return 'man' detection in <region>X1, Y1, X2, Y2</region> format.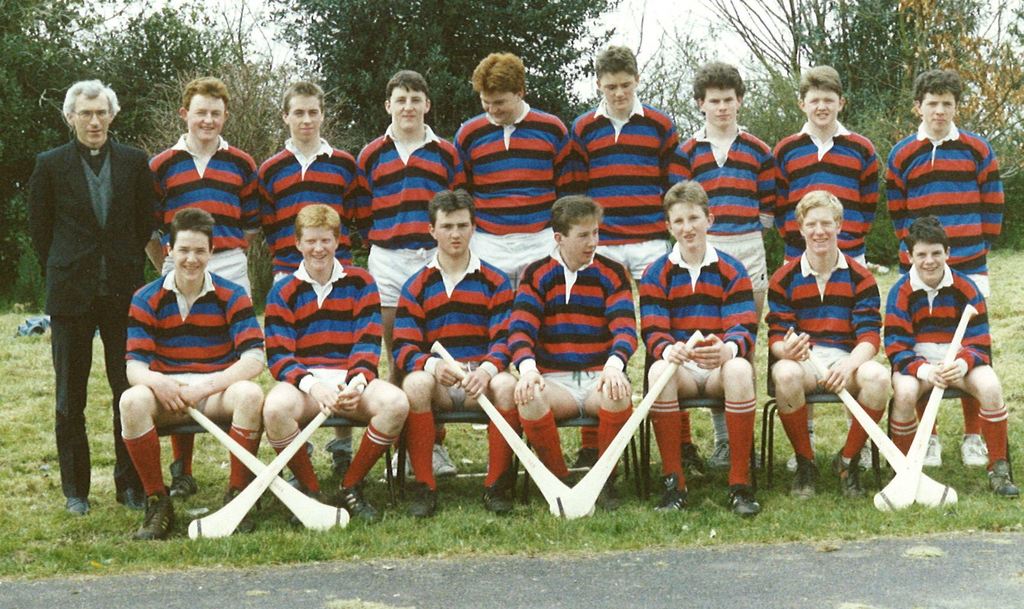
<region>20, 73, 154, 503</region>.
